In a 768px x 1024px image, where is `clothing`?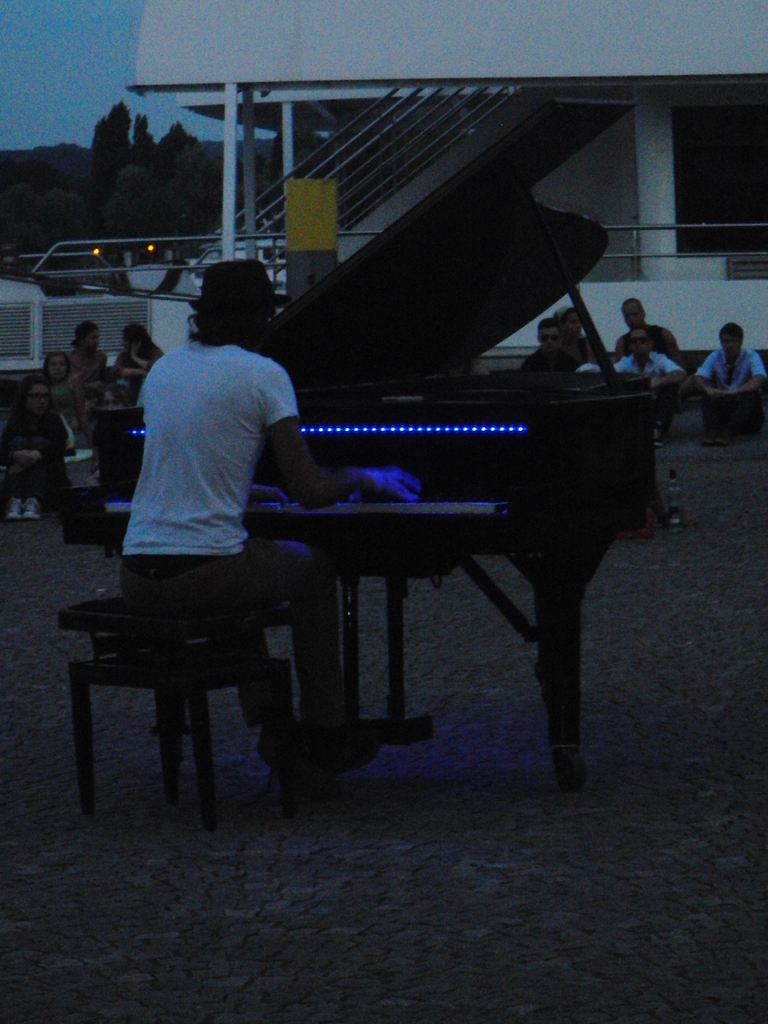
locate(120, 342, 164, 406).
